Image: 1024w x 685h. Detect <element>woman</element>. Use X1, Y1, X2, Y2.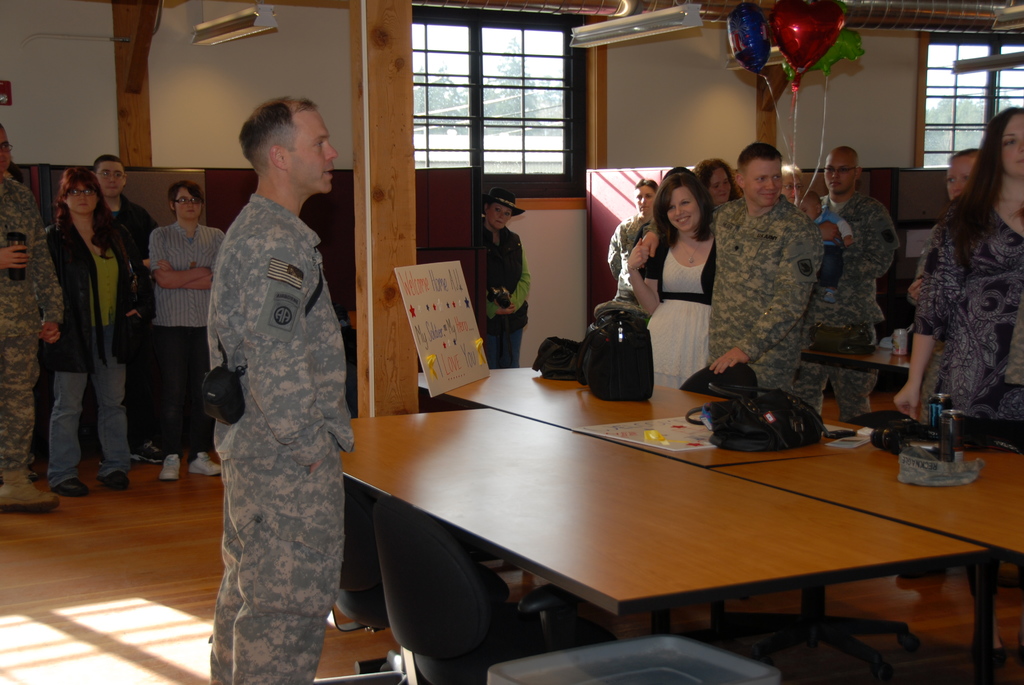
694, 156, 740, 201.
